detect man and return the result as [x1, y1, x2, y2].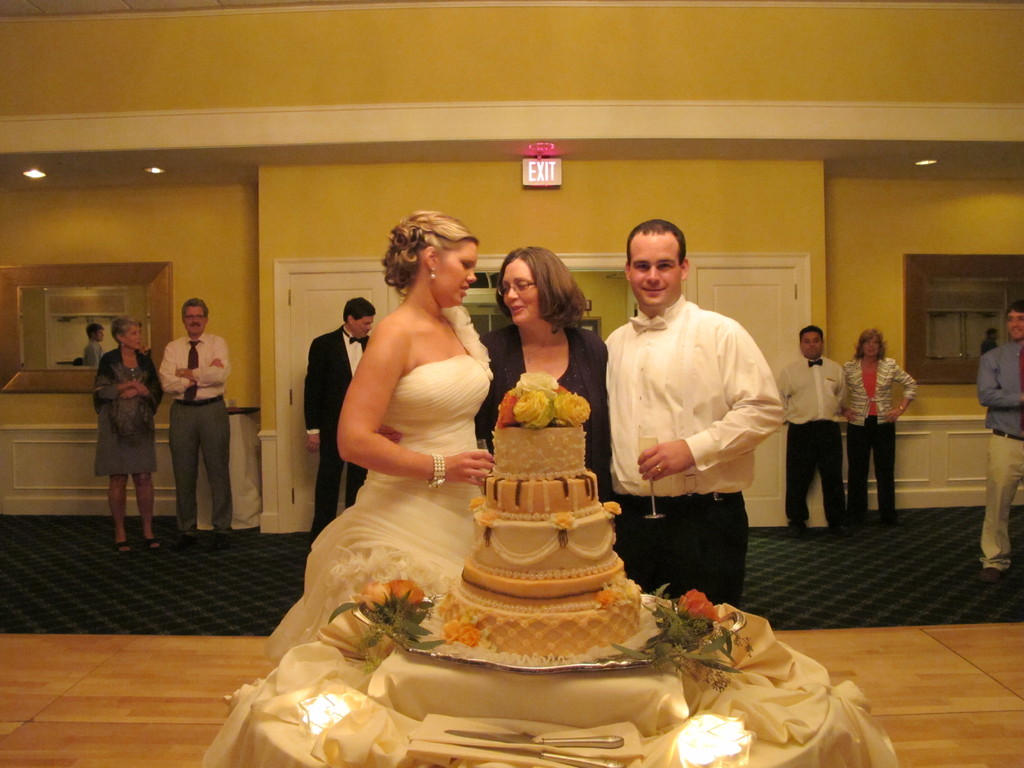
[965, 298, 1023, 588].
